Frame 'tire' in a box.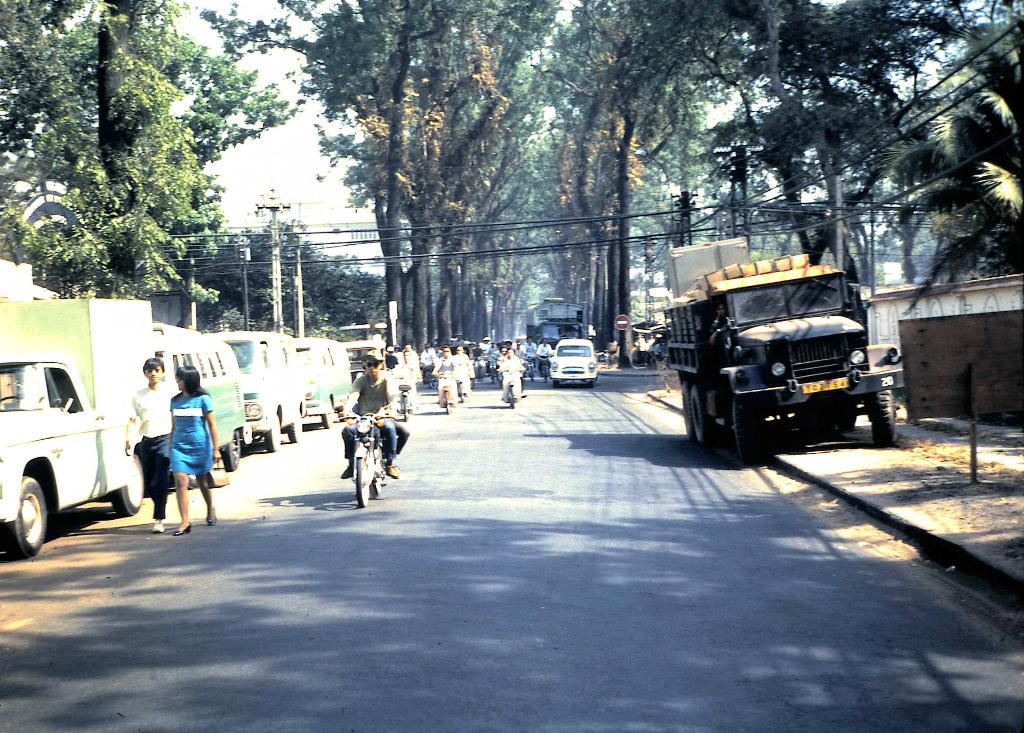
locate(733, 394, 757, 465).
